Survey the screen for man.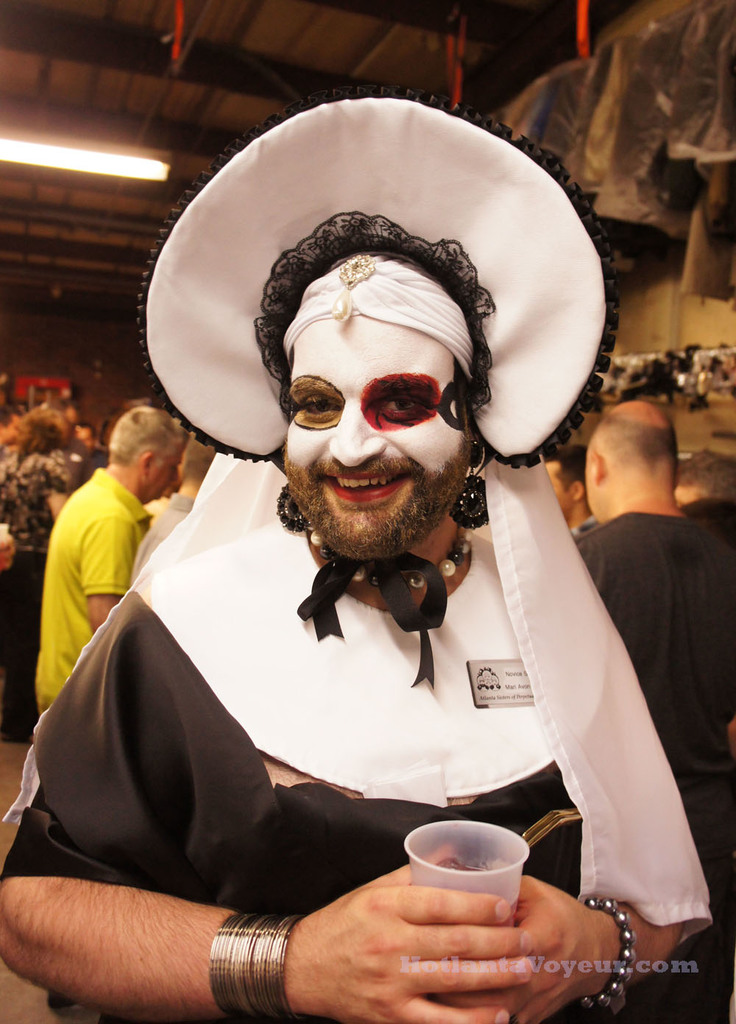
Survey found: <region>551, 447, 592, 528</region>.
